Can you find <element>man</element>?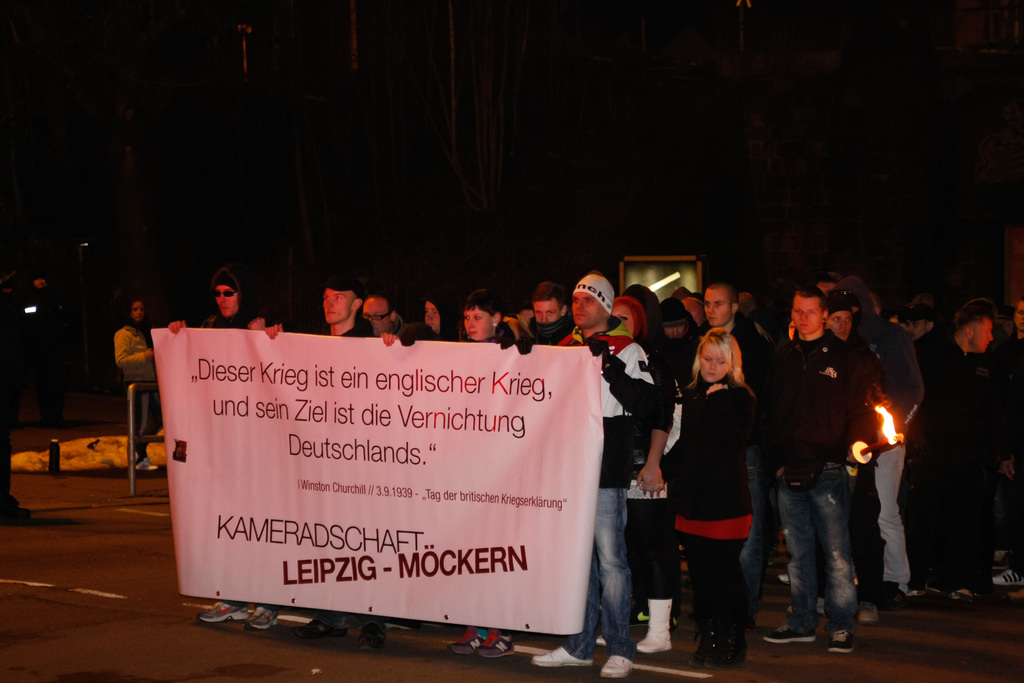
Yes, bounding box: (x1=995, y1=297, x2=1023, y2=590).
